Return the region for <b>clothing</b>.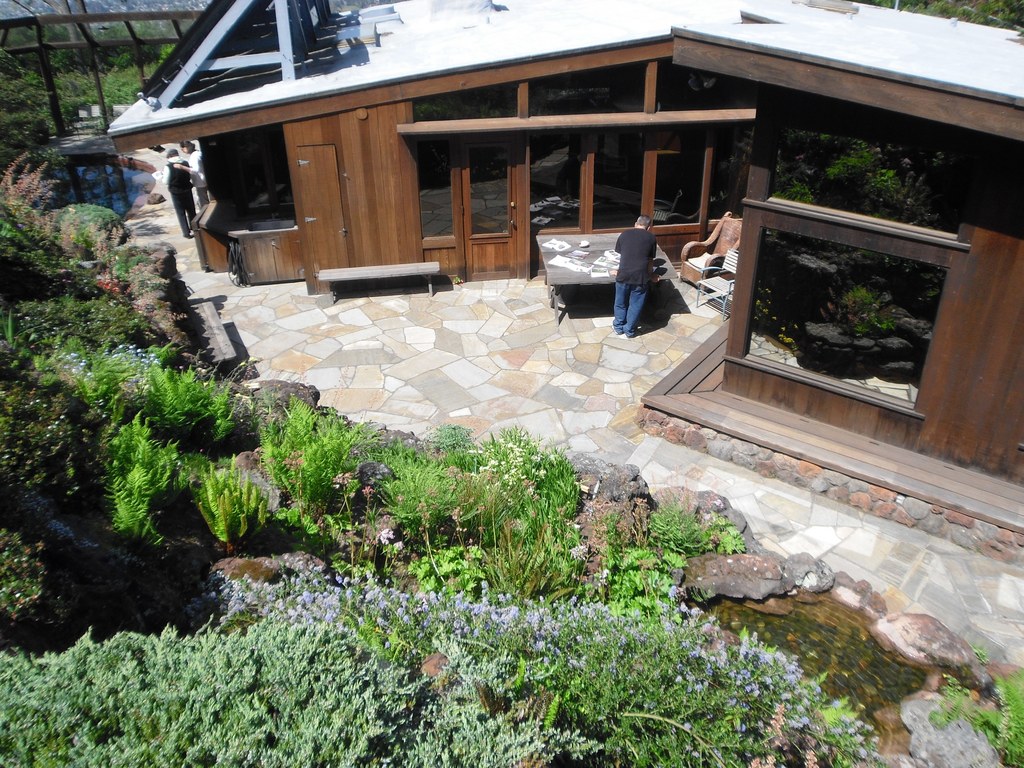
bbox(190, 147, 207, 198).
